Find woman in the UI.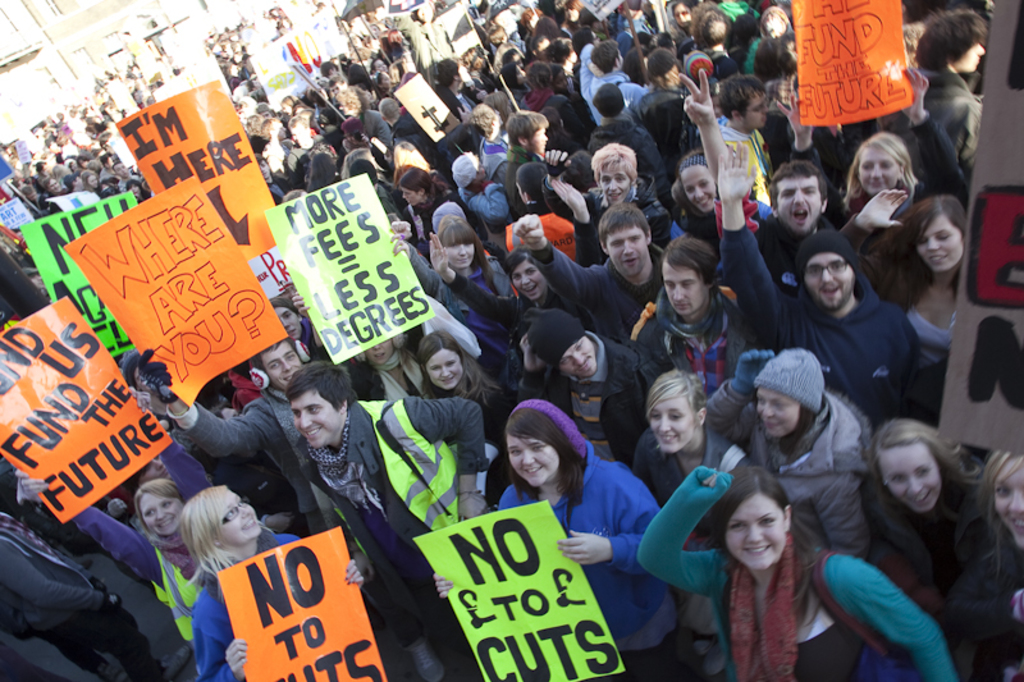
UI element at 134/480/189/646.
